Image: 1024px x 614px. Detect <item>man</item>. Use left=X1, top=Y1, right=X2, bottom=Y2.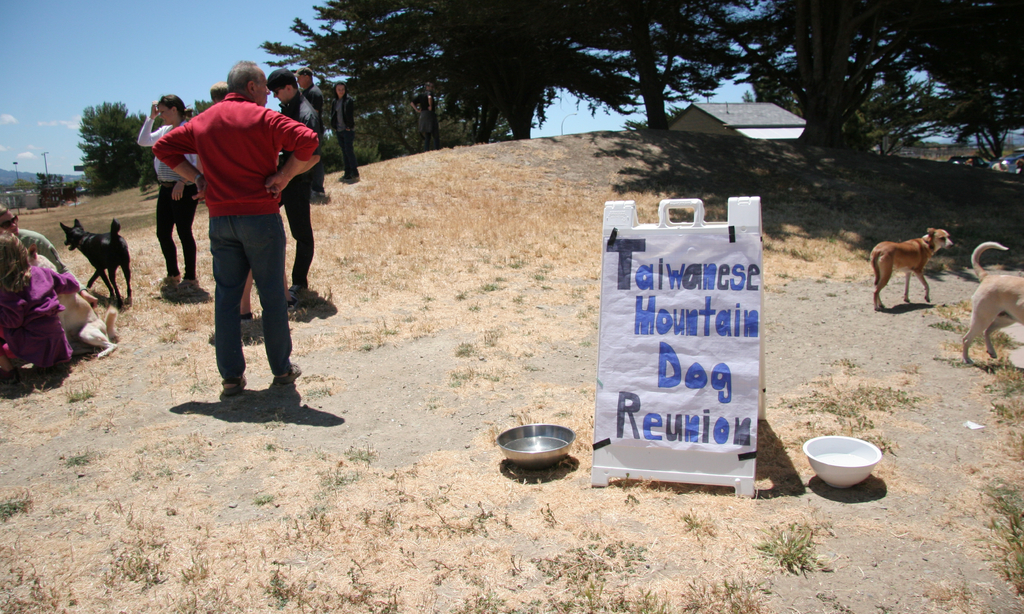
left=0, top=196, right=72, bottom=275.
